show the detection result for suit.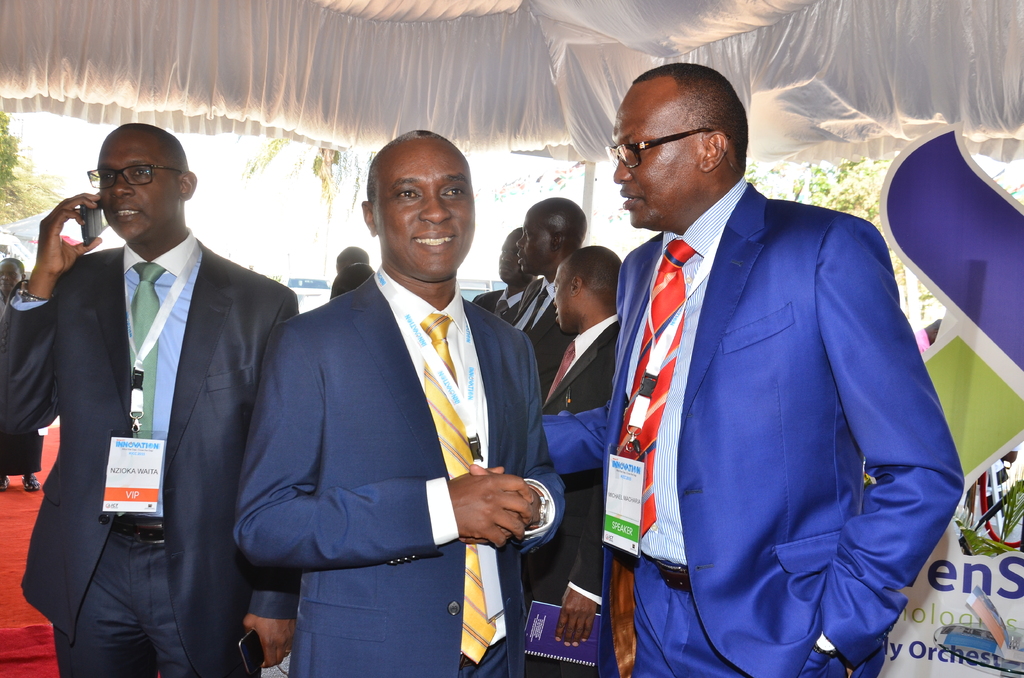
x1=21 y1=115 x2=269 y2=670.
